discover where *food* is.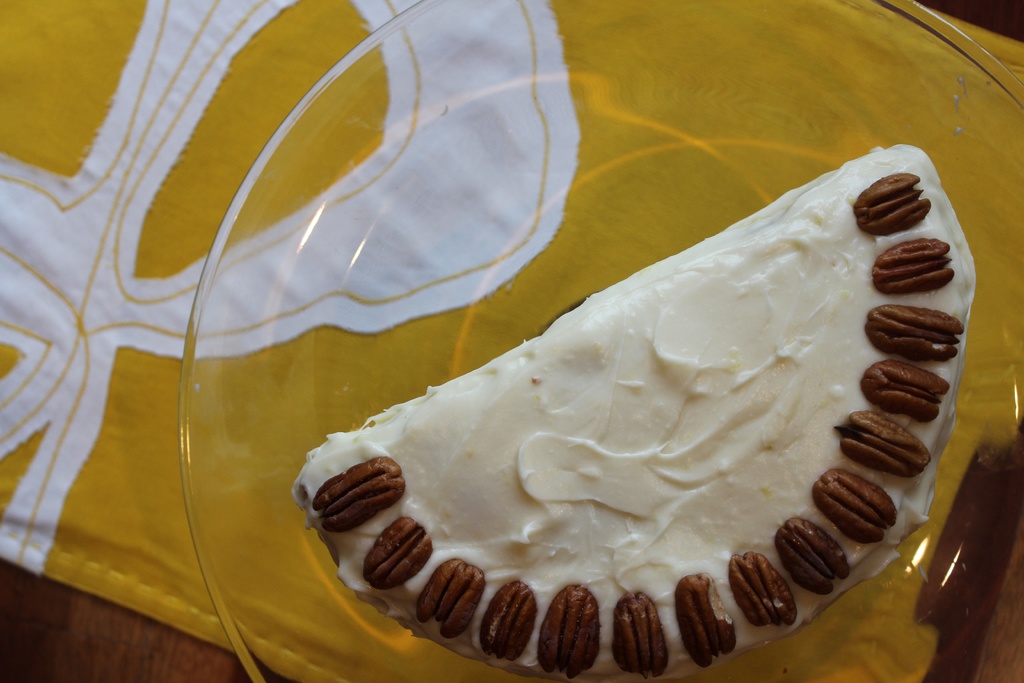
Discovered at x1=866 y1=304 x2=965 y2=363.
